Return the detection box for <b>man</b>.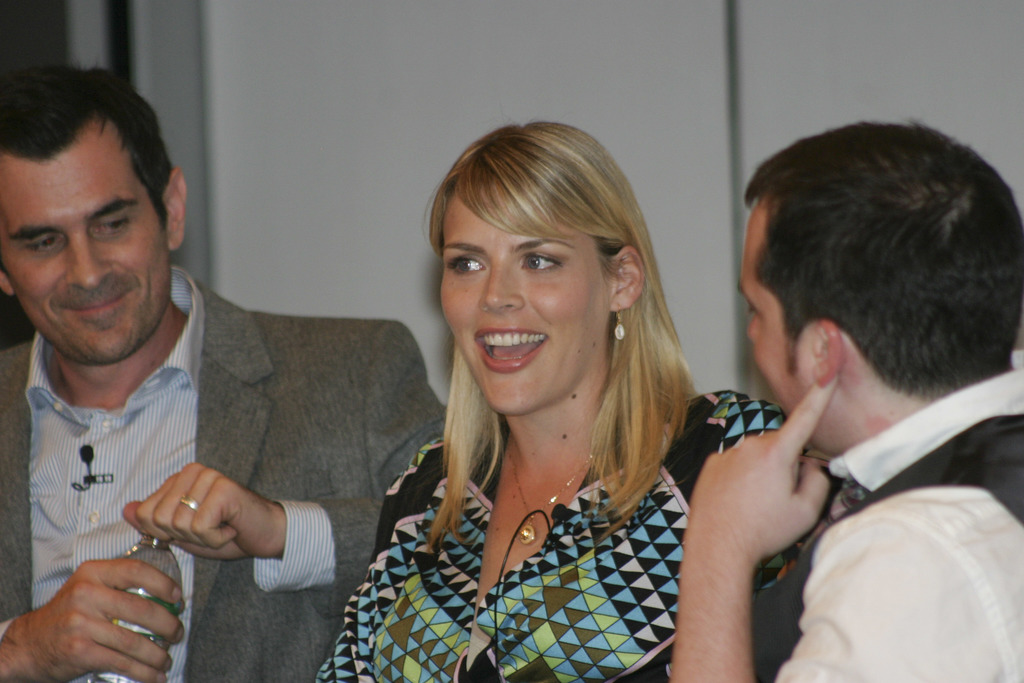
bbox(671, 121, 1023, 682).
